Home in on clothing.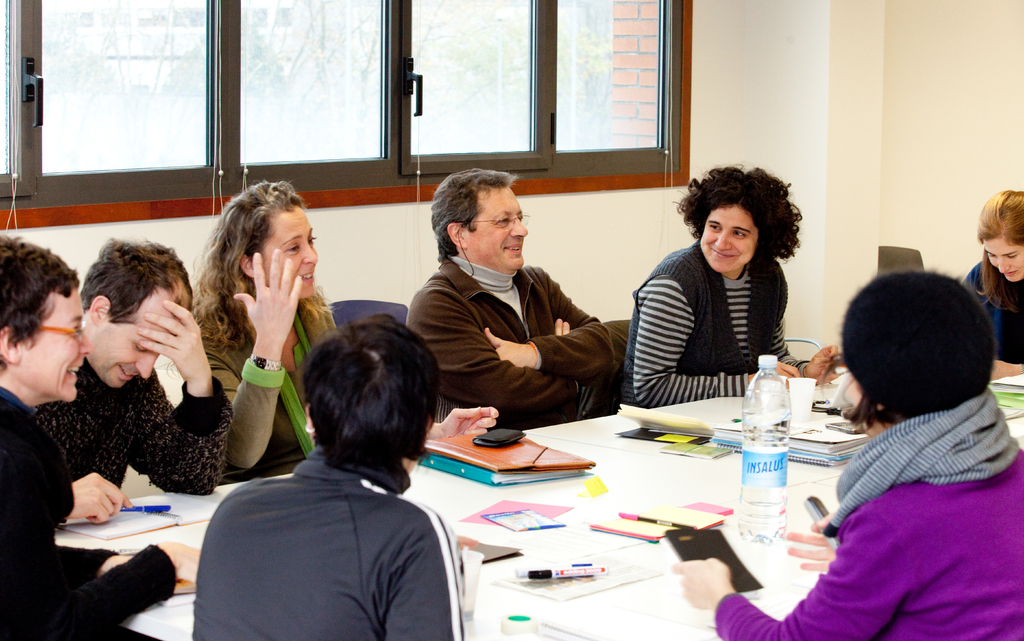
Homed in at rect(0, 383, 176, 640).
